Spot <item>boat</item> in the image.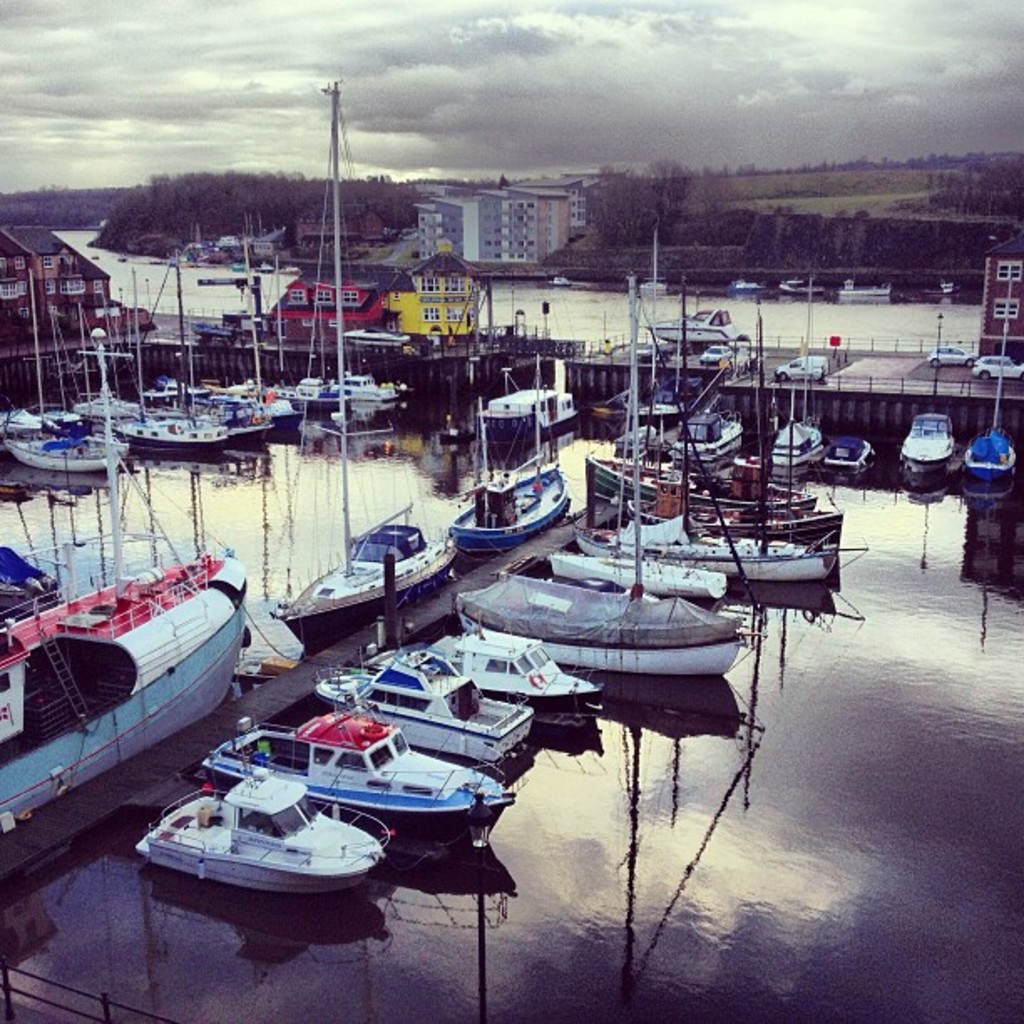
<item>boat</item> found at select_region(447, 398, 576, 556).
